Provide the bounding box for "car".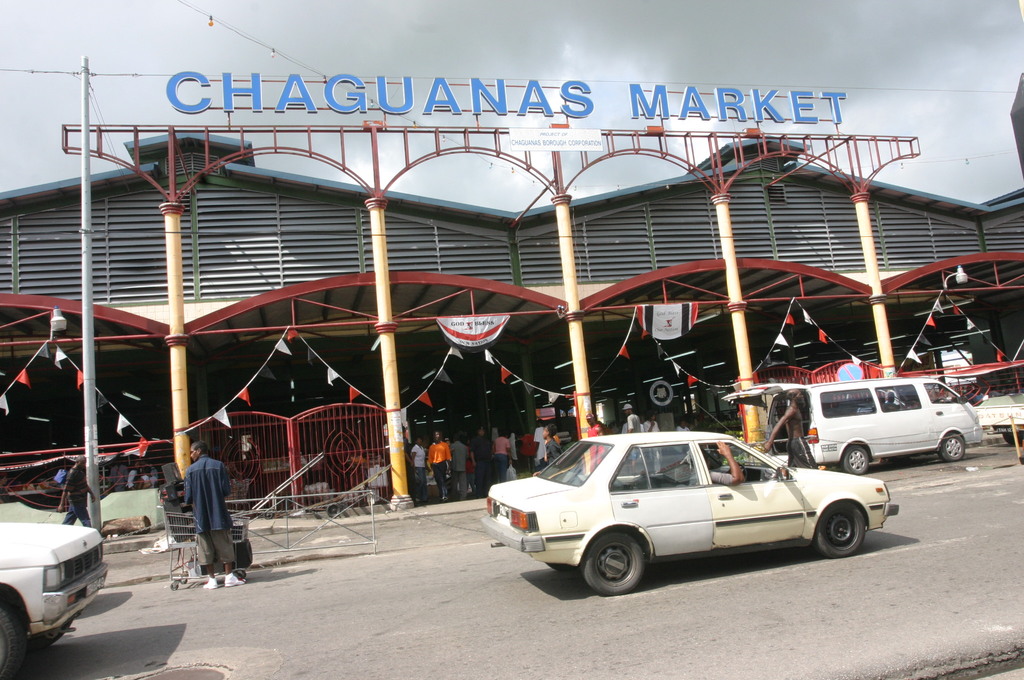
(476, 403, 905, 599).
